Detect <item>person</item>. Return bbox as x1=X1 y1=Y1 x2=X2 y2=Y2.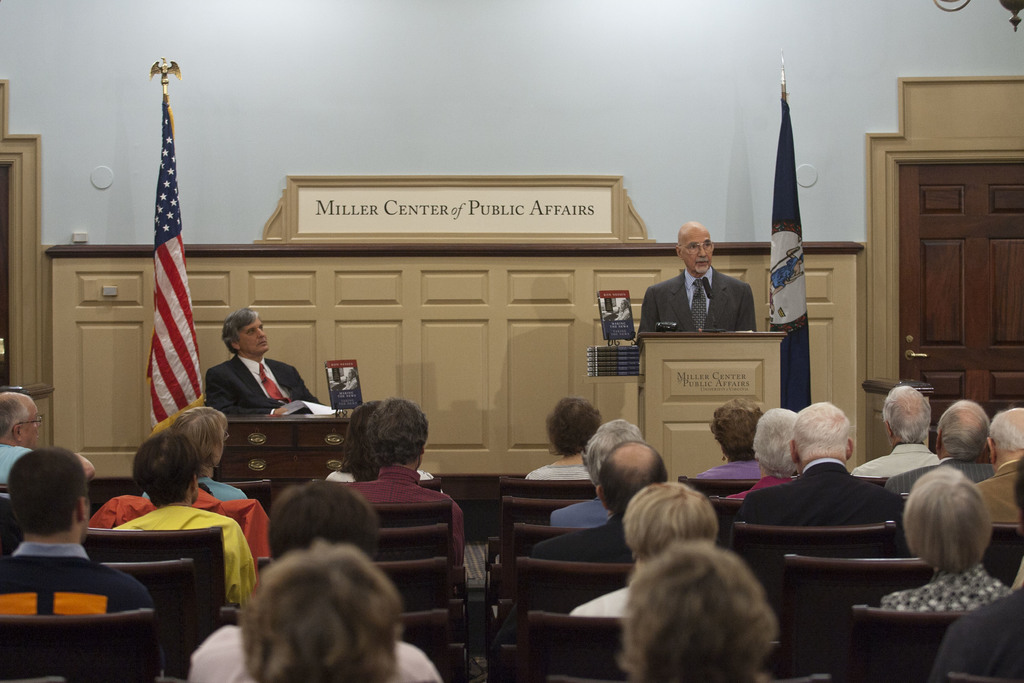
x1=564 y1=483 x2=712 y2=625.
